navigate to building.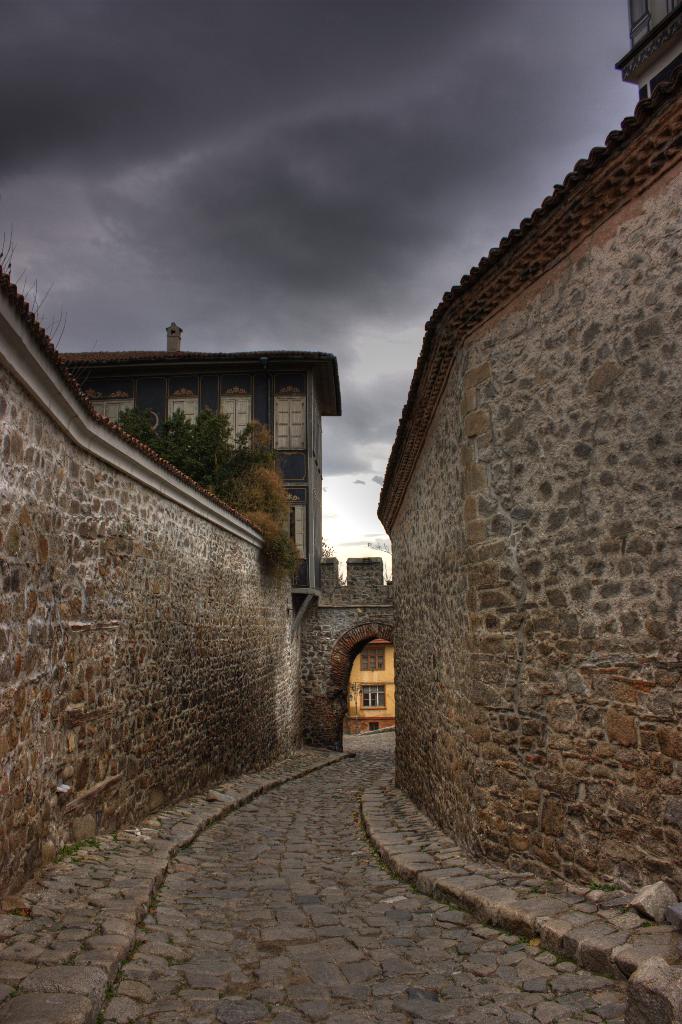
Navigation target: bbox=(53, 317, 337, 585).
